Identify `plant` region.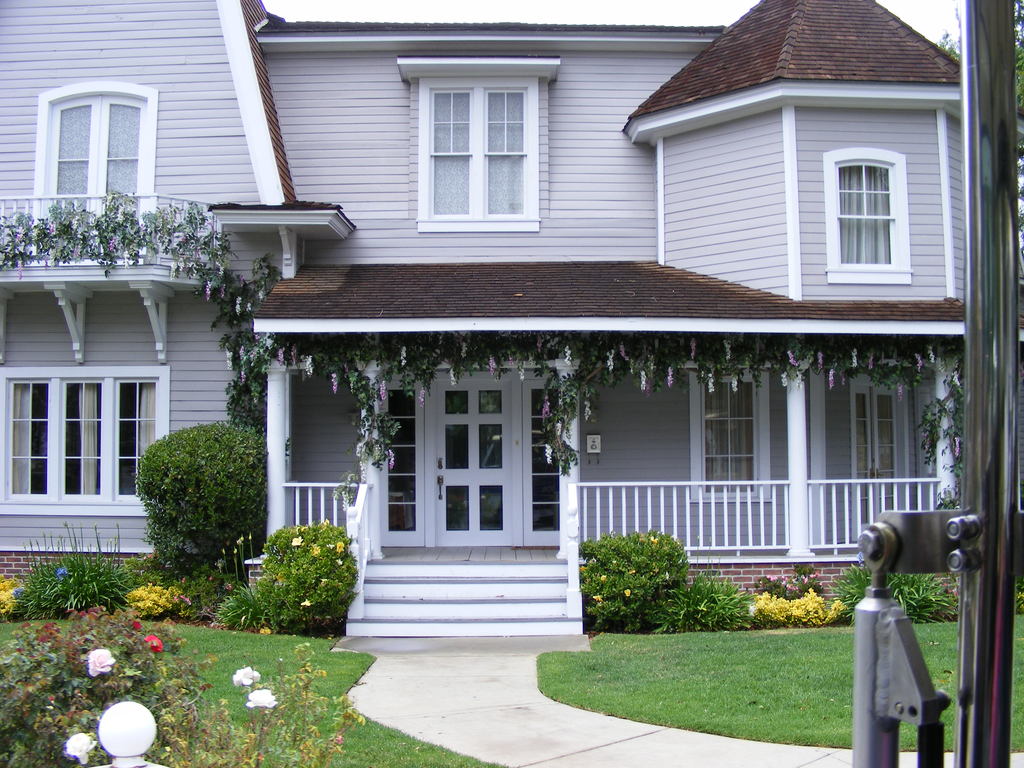
Region: box(183, 572, 259, 626).
